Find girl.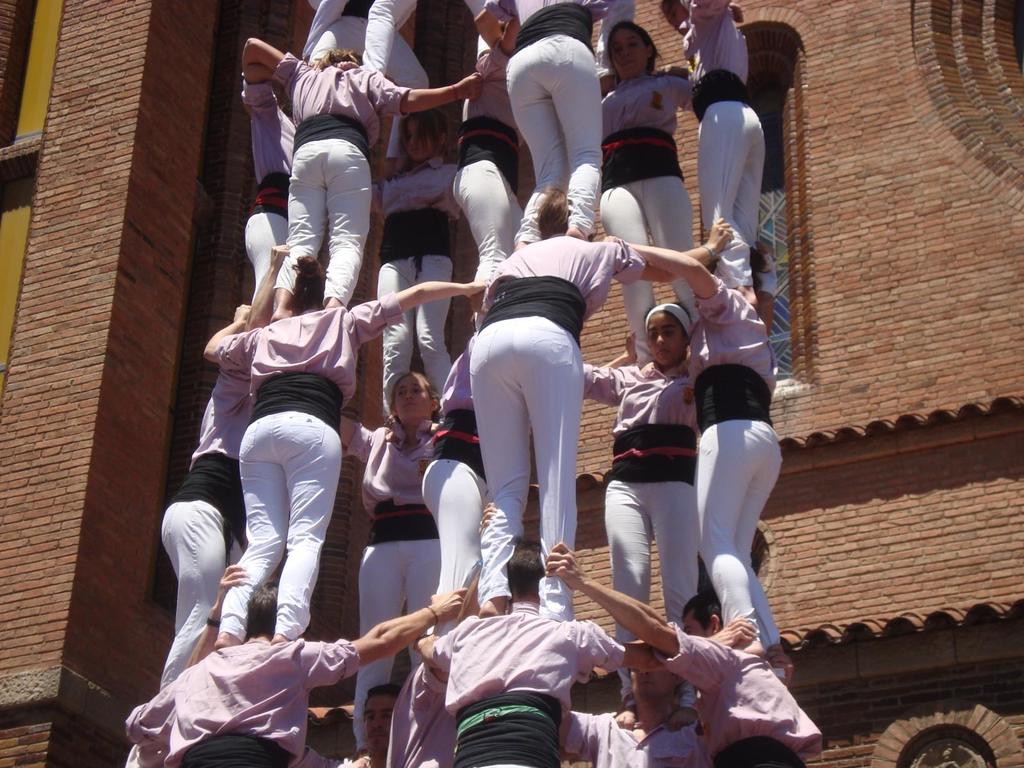
<bbox>551, 551, 826, 762</bbox>.
